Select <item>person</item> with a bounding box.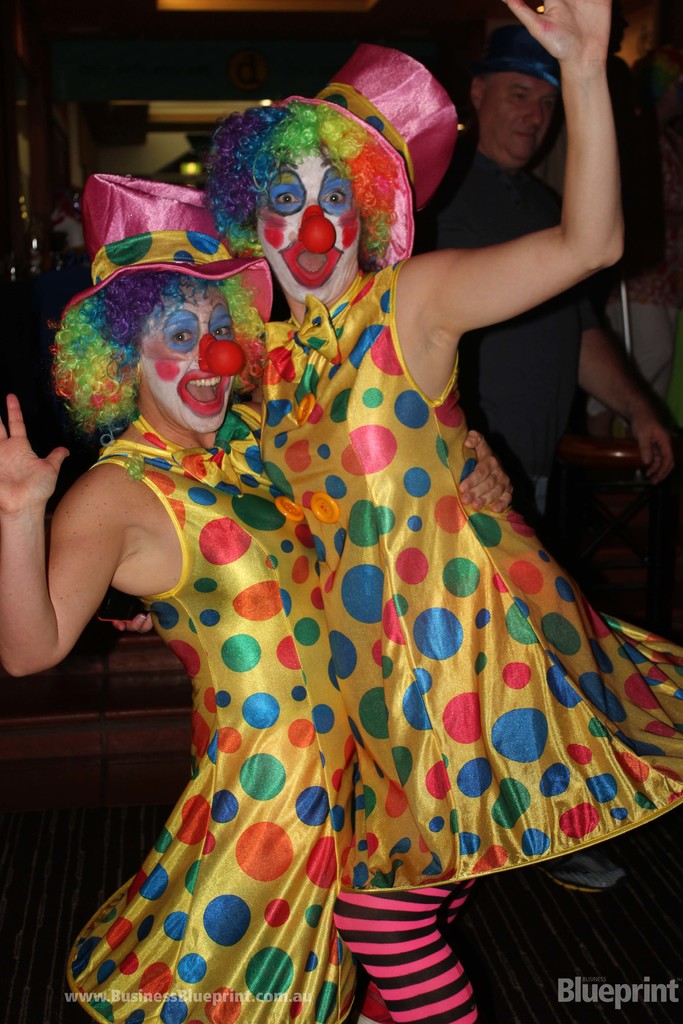
box=[94, 94, 682, 1023].
